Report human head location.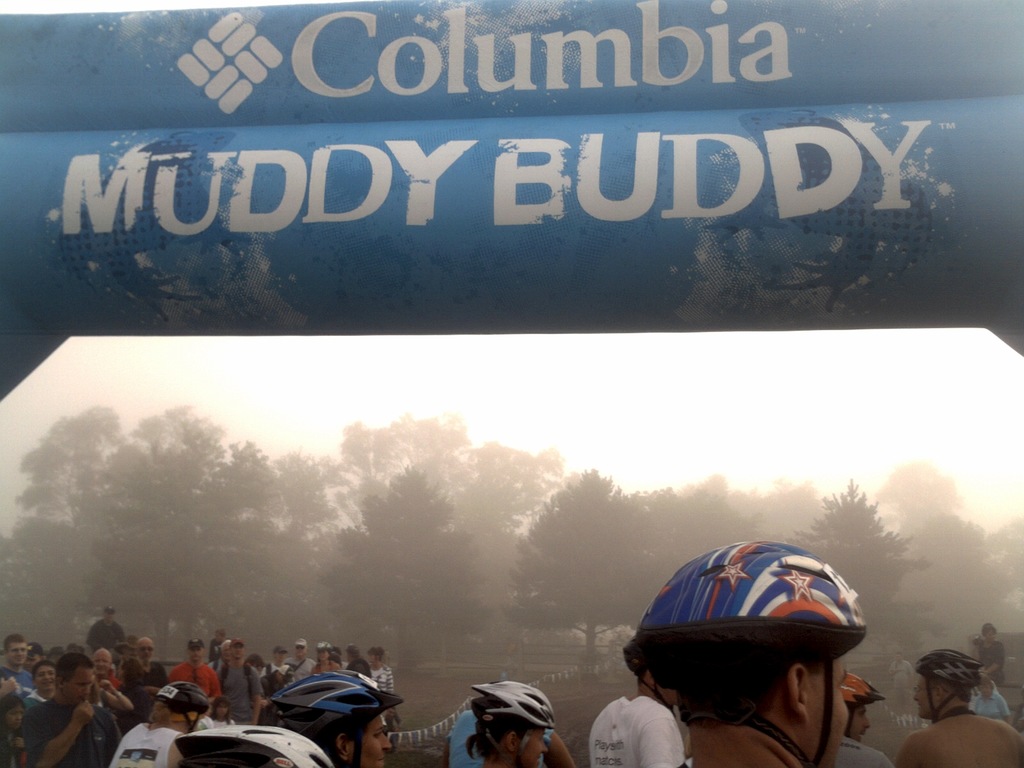
Report: <bbox>168, 718, 342, 767</bbox>.
